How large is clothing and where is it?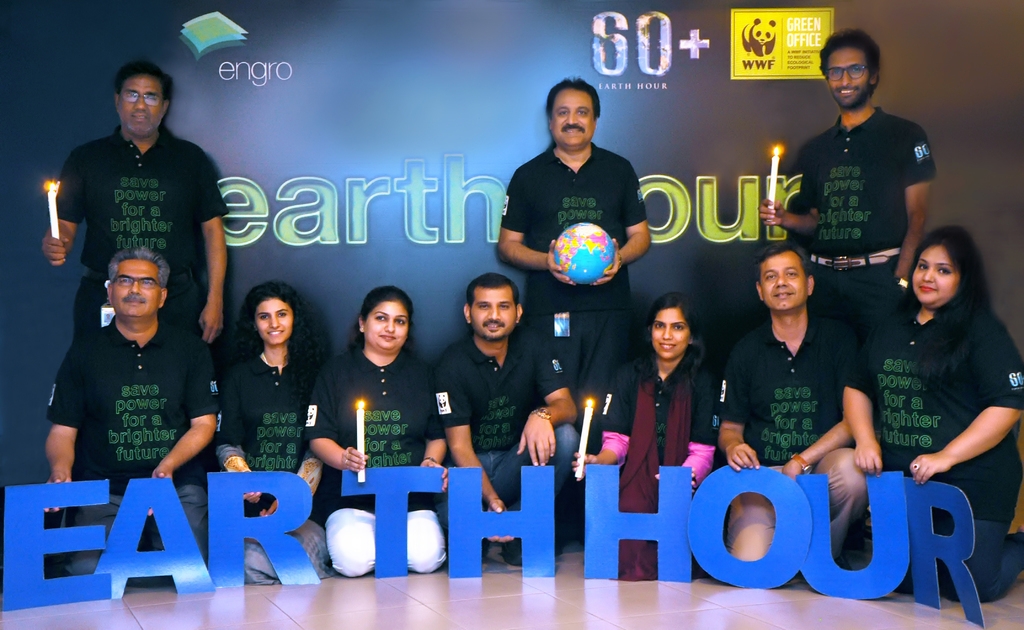
Bounding box: <region>600, 345, 720, 581</region>.
